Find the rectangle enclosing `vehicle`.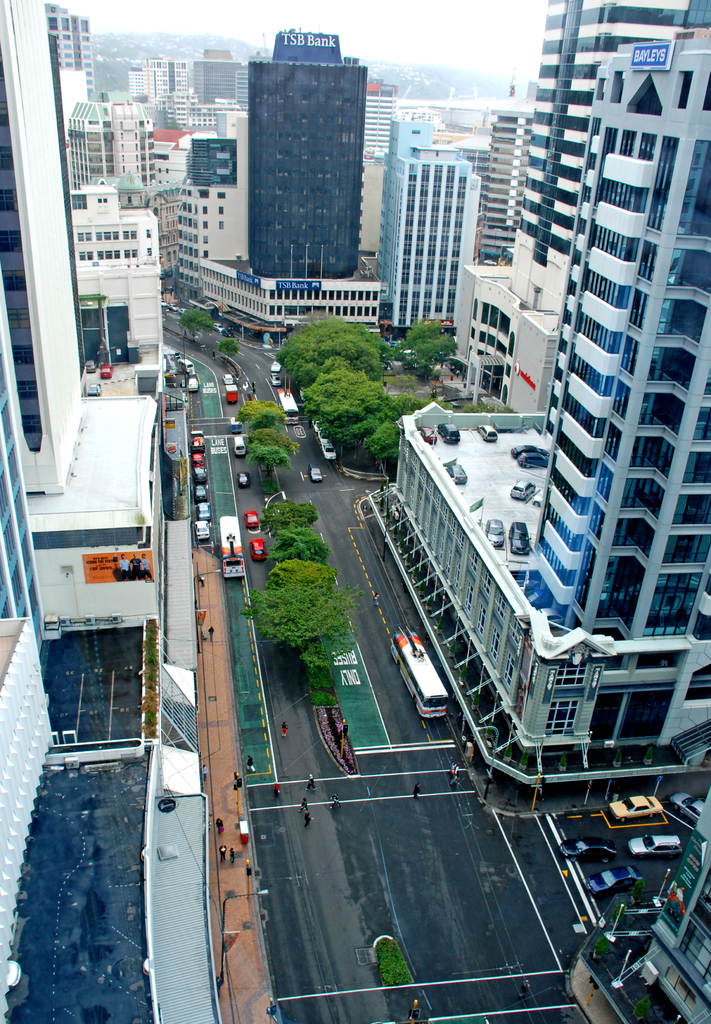
[477, 422, 498, 440].
